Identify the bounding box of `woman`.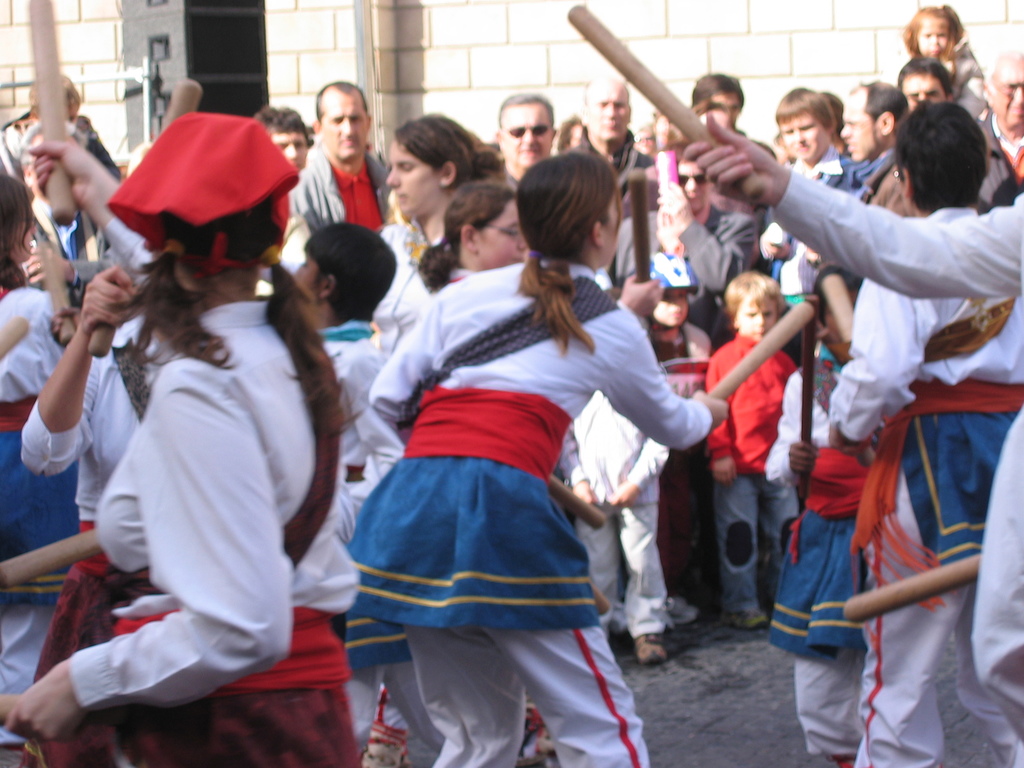
l=31, t=124, r=352, b=767.
